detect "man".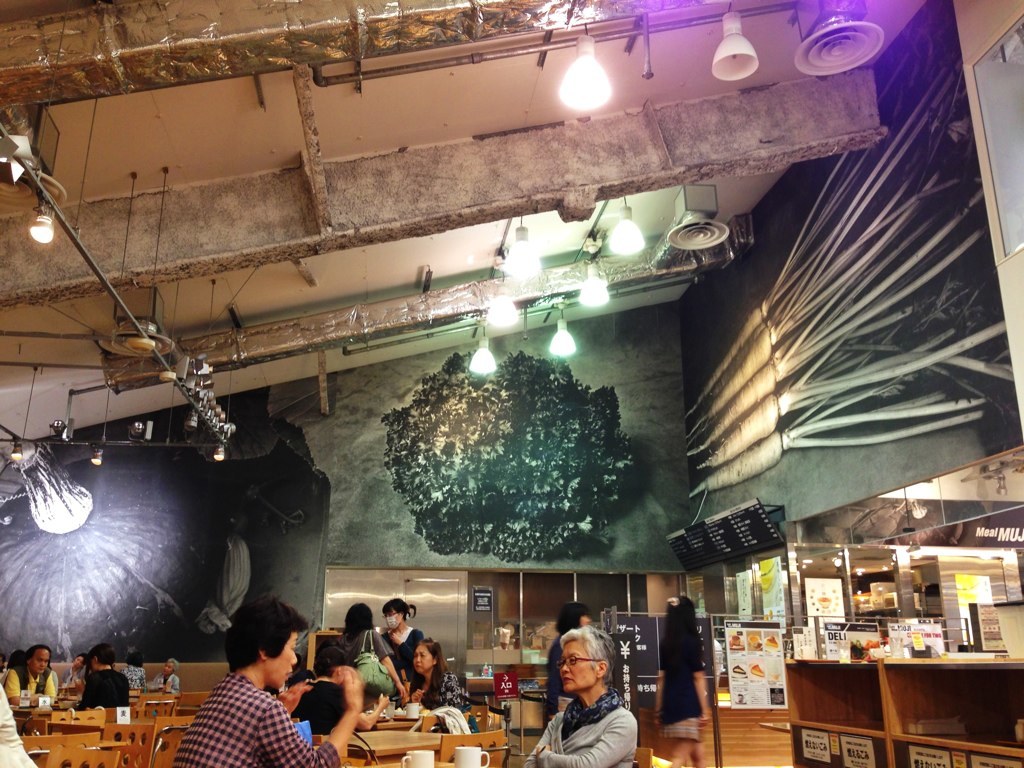
Detected at [3, 640, 65, 714].
